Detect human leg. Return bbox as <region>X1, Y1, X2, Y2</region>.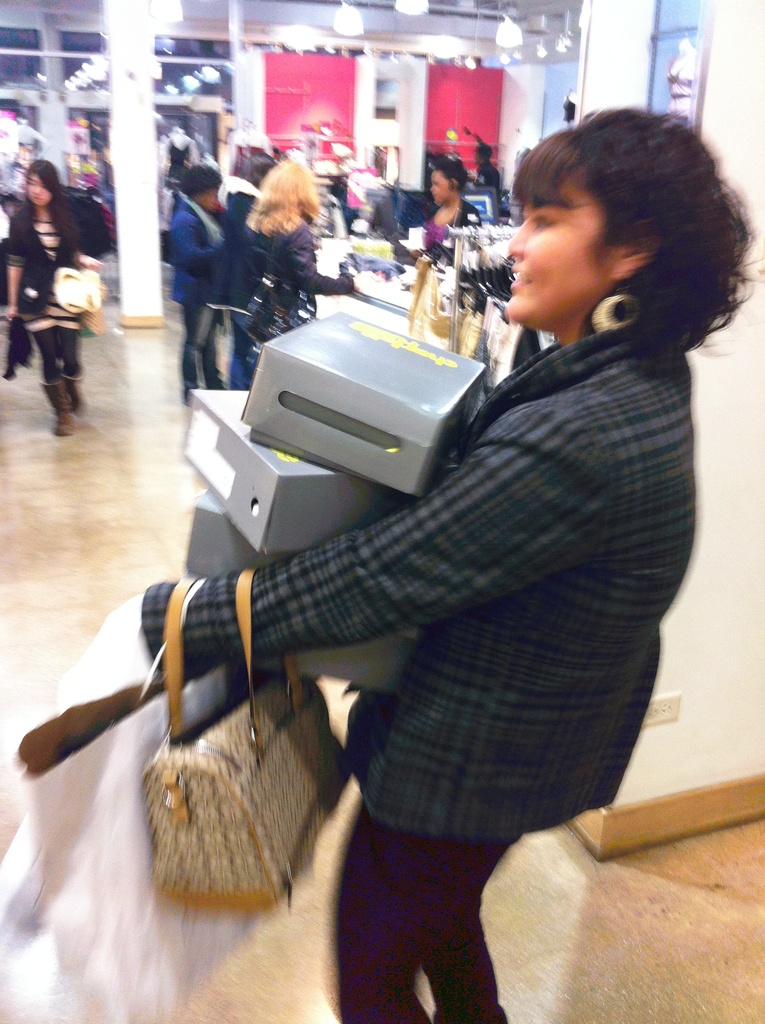
<region>33, 314, 84, 431</region>.
